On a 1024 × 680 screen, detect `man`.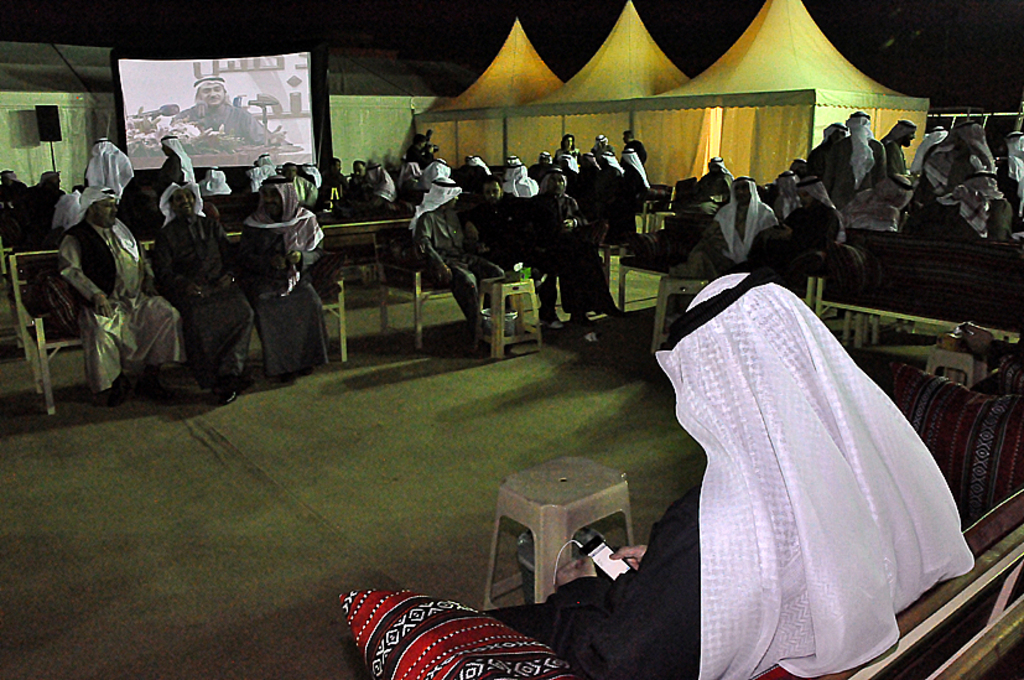
x1=228 y1=151 x2=324 y2=391.
